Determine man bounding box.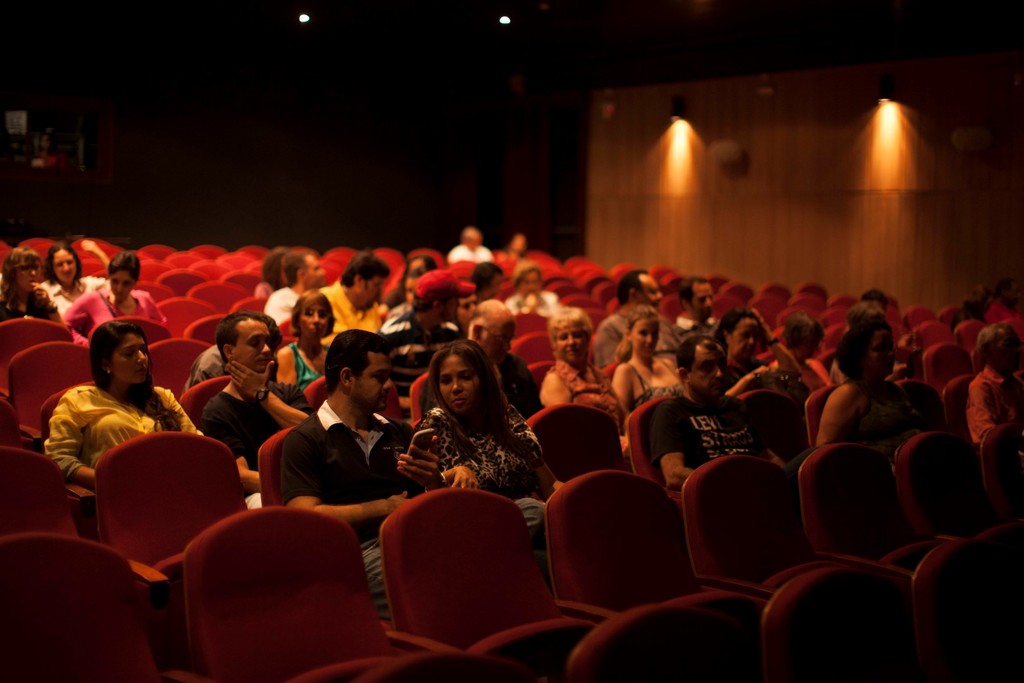
Determined: bbox=[646, 331, 774, 509].
